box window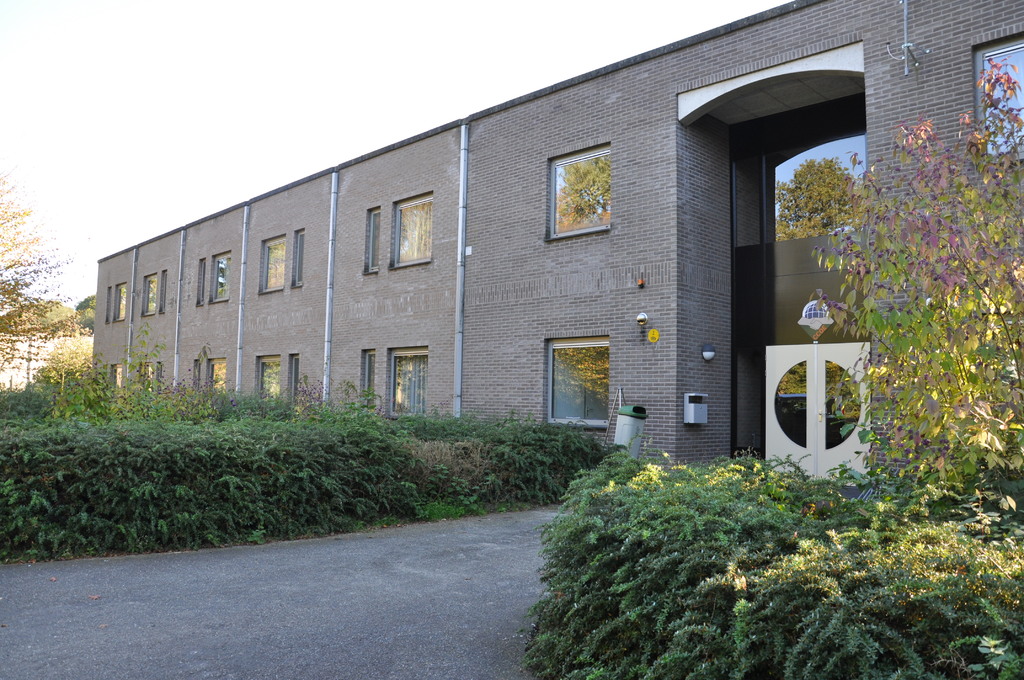
rect(252, 349, 285, 395)
